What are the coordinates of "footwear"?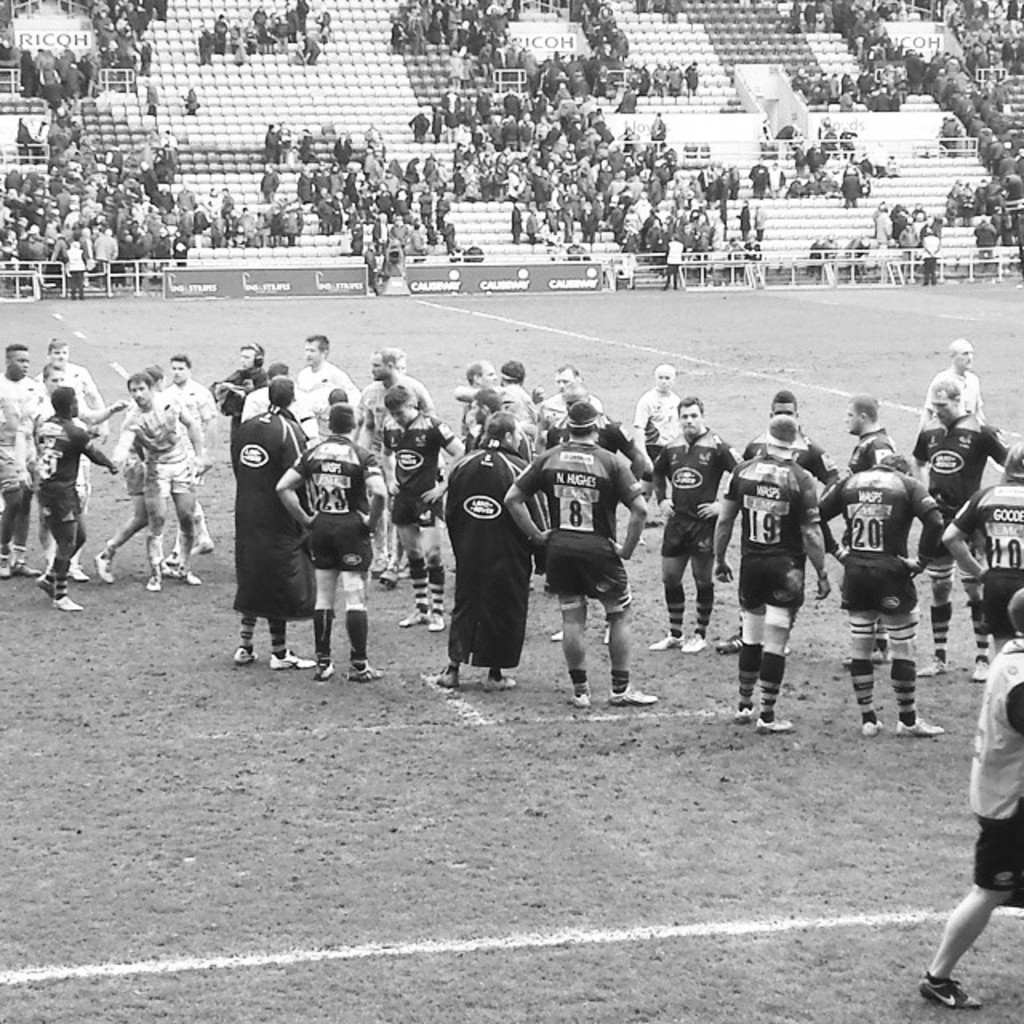
<box>614,683,659,710</box>.
